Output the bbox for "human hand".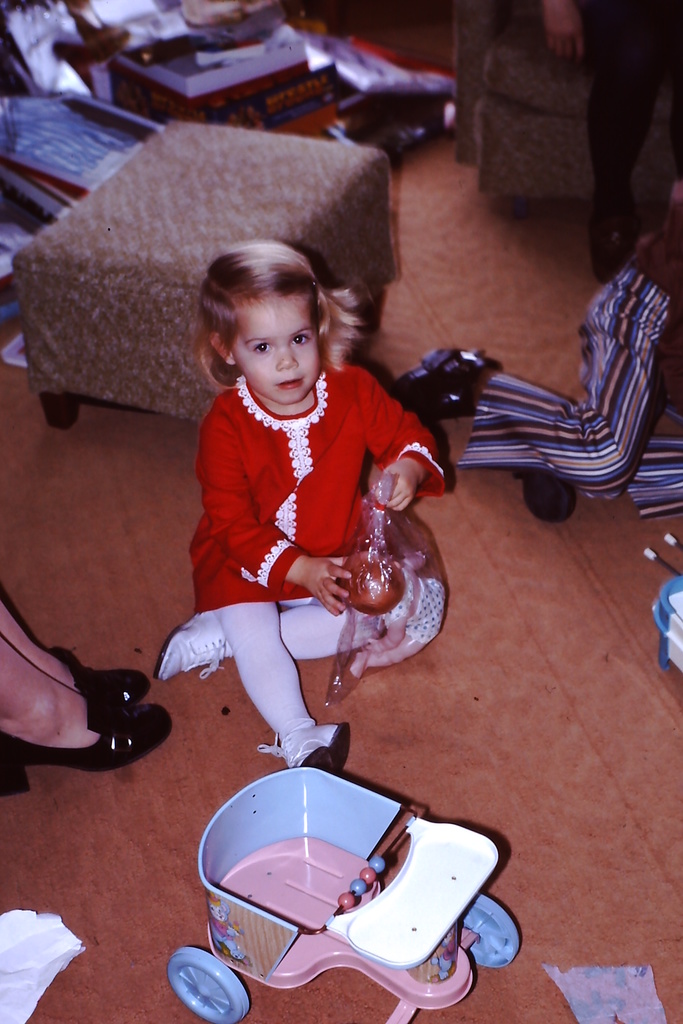
box=[372, 451, 441, 521].
